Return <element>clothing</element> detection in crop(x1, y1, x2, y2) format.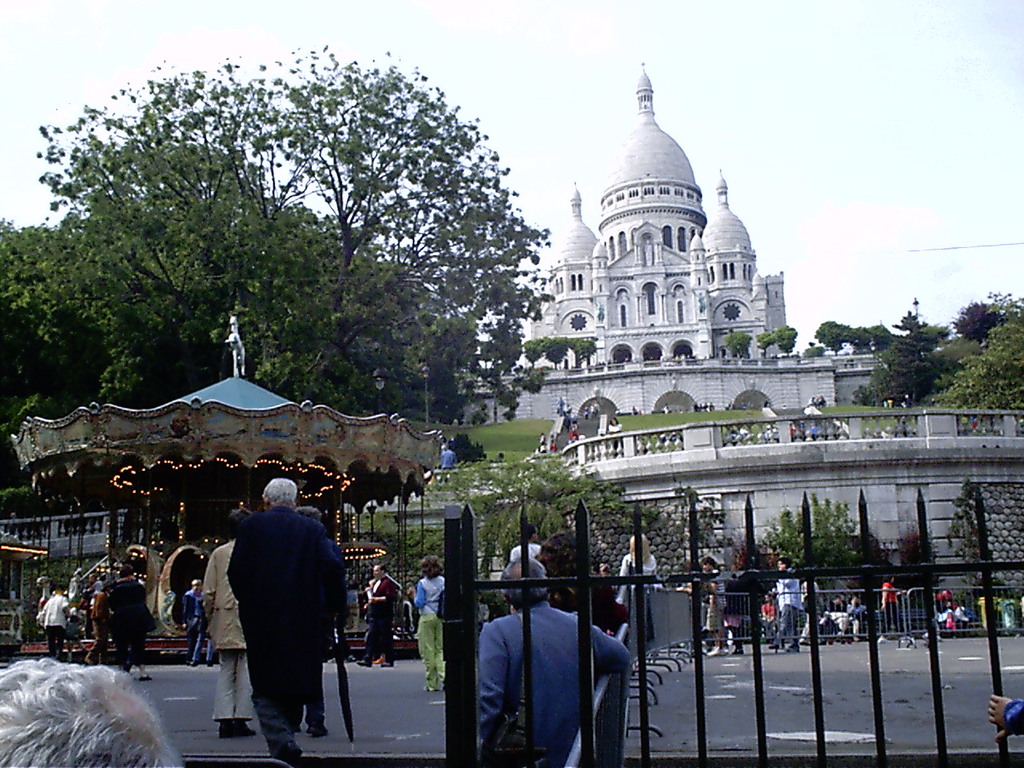
crop(611, 542, 639, 622).
